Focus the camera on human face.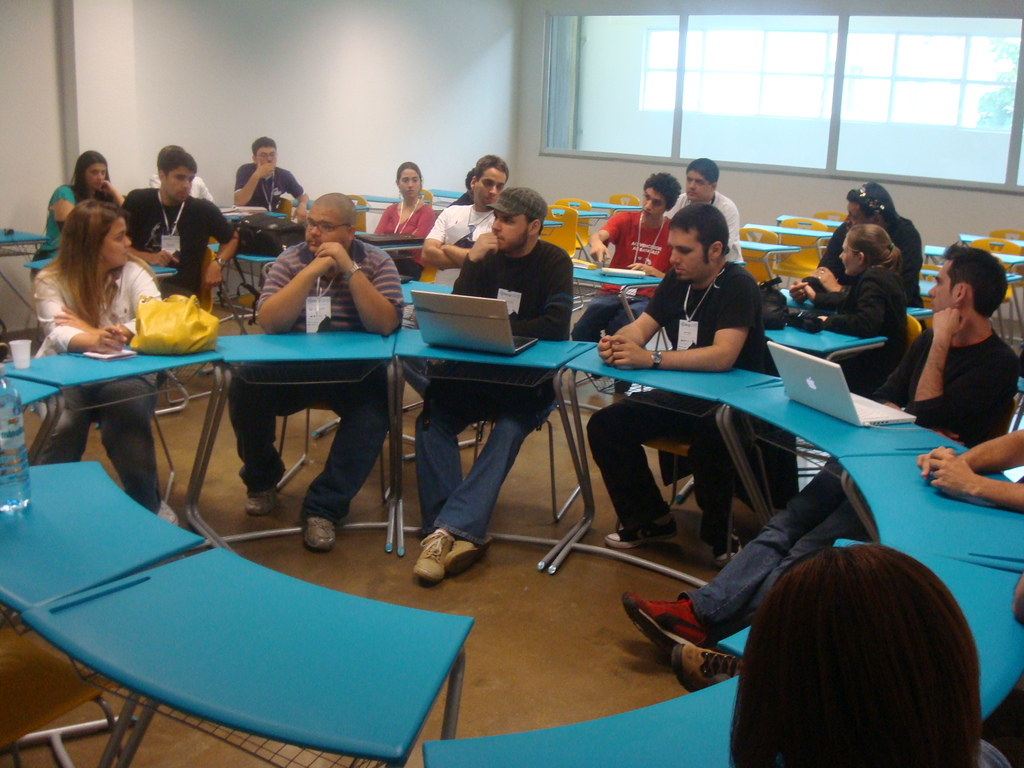
Focus region: BBox(100, 218, 133, 268).
